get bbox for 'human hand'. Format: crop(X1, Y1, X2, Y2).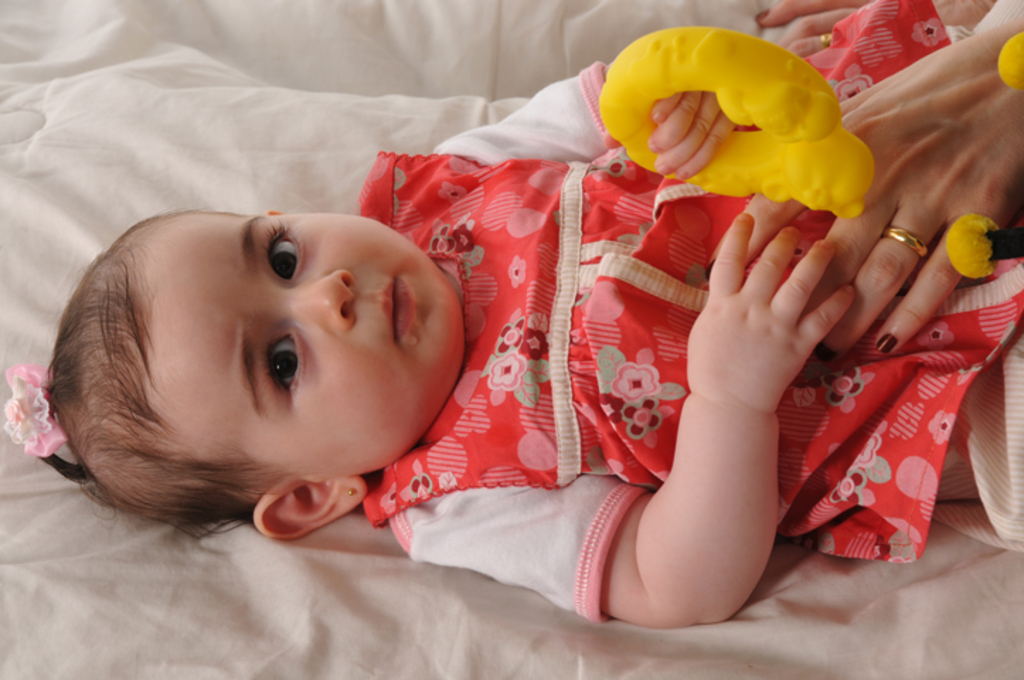
crop(697, 215, 877, 419).
